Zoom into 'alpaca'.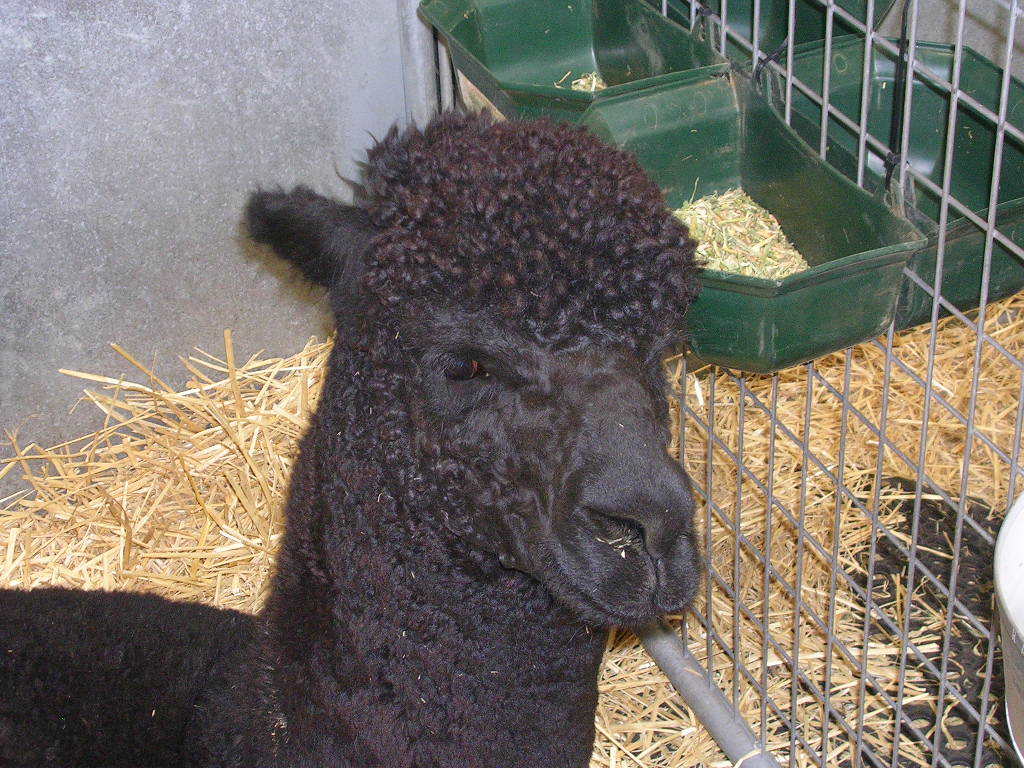
Zoom target: (0, 98, 710, 767).
